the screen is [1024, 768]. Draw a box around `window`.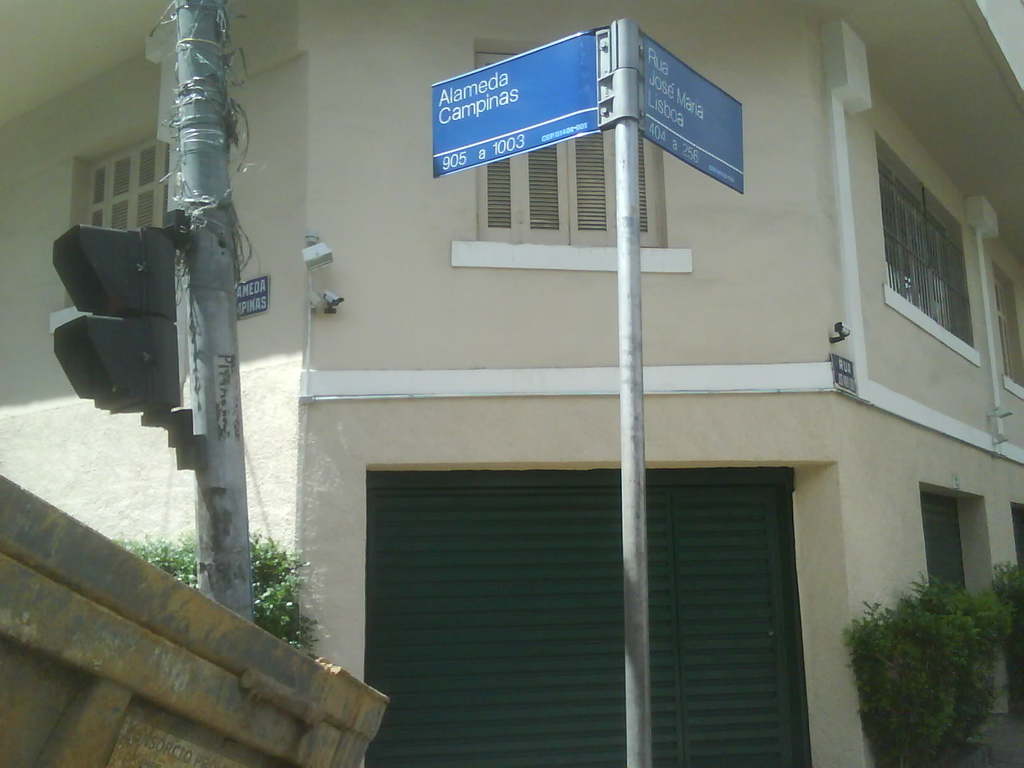
1009/503/1023/570.
